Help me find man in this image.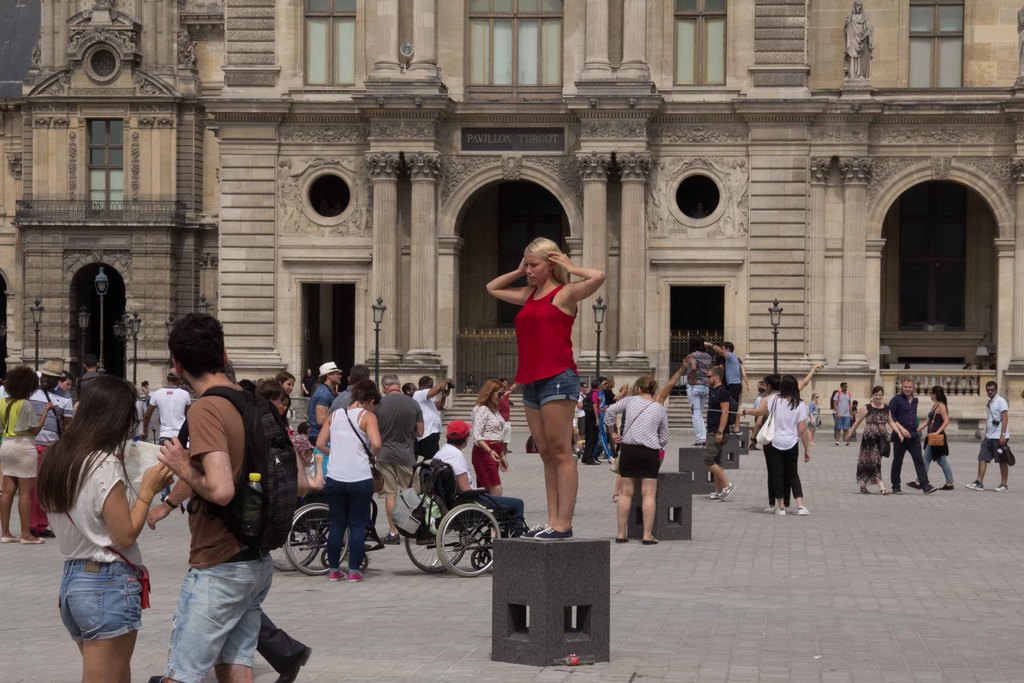
Found it: (305,361,342,437).
